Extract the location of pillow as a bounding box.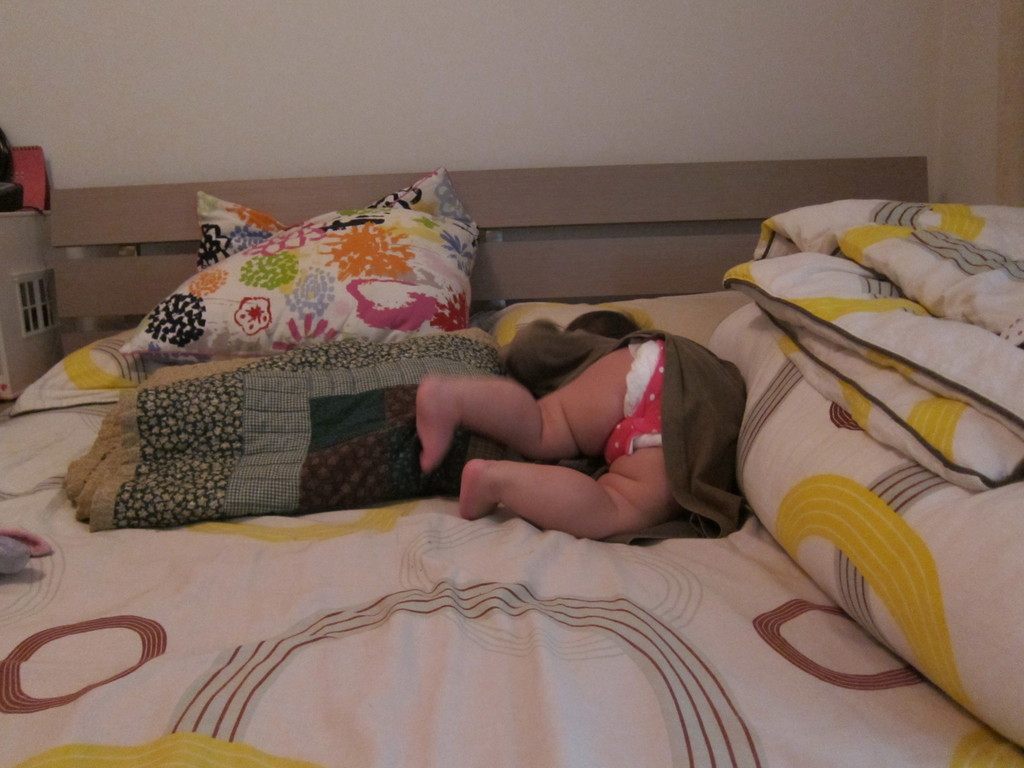
[96, 187, 492, 415].
